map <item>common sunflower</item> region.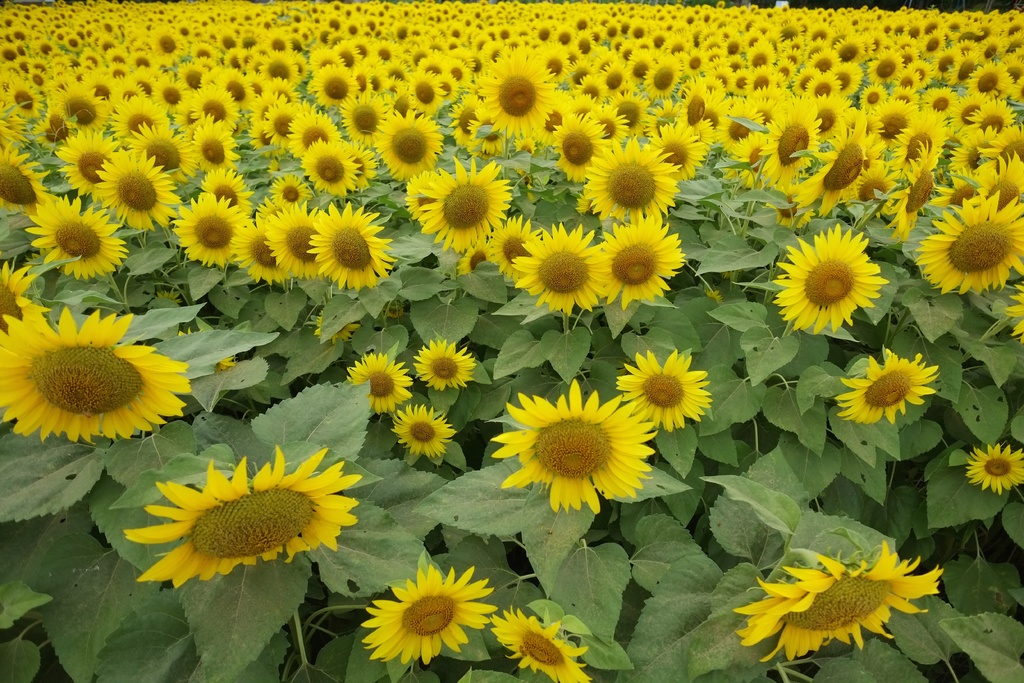
Mapped to <region>732, 527, 952, 649</region>.
